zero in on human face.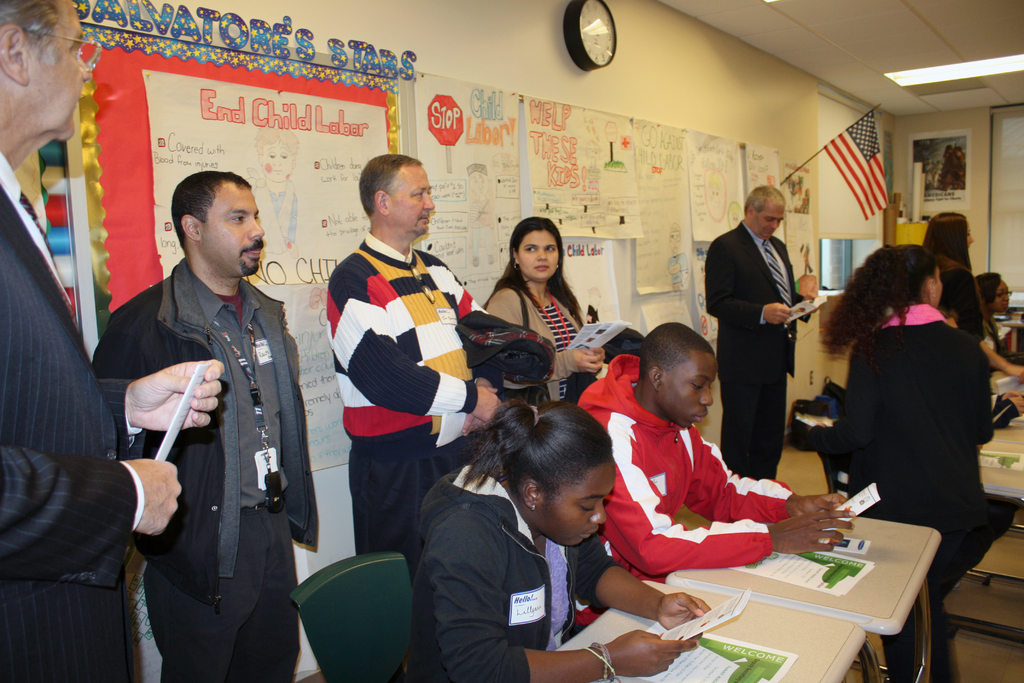
Zeroed in: select_region(389, 163, 438, 241).
